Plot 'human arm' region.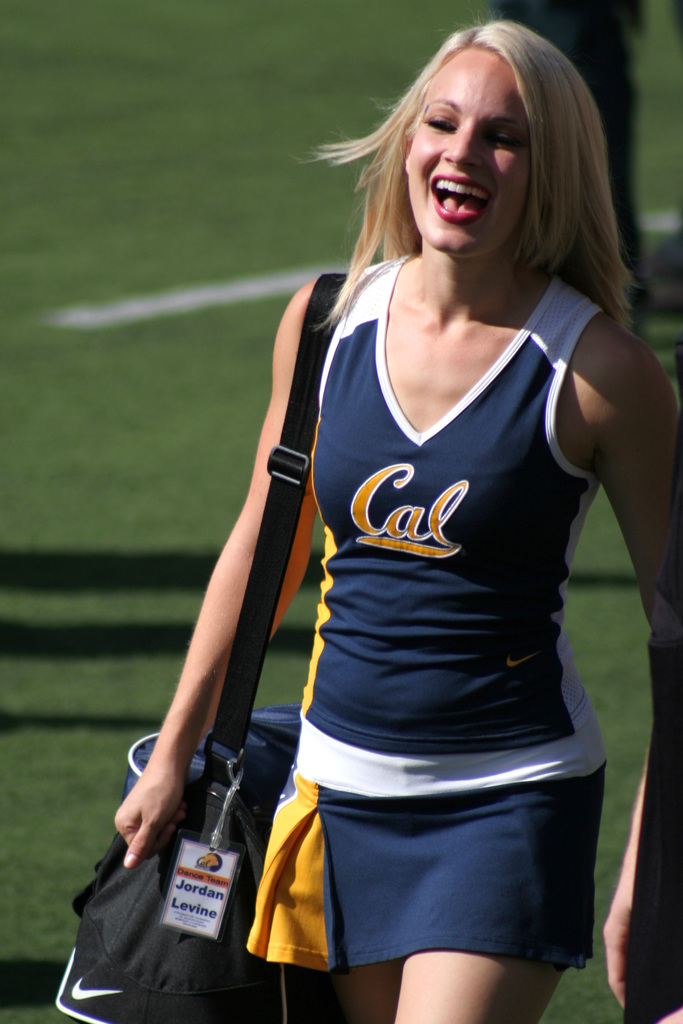
Plotted at crop(574, 283, 664, 600).
